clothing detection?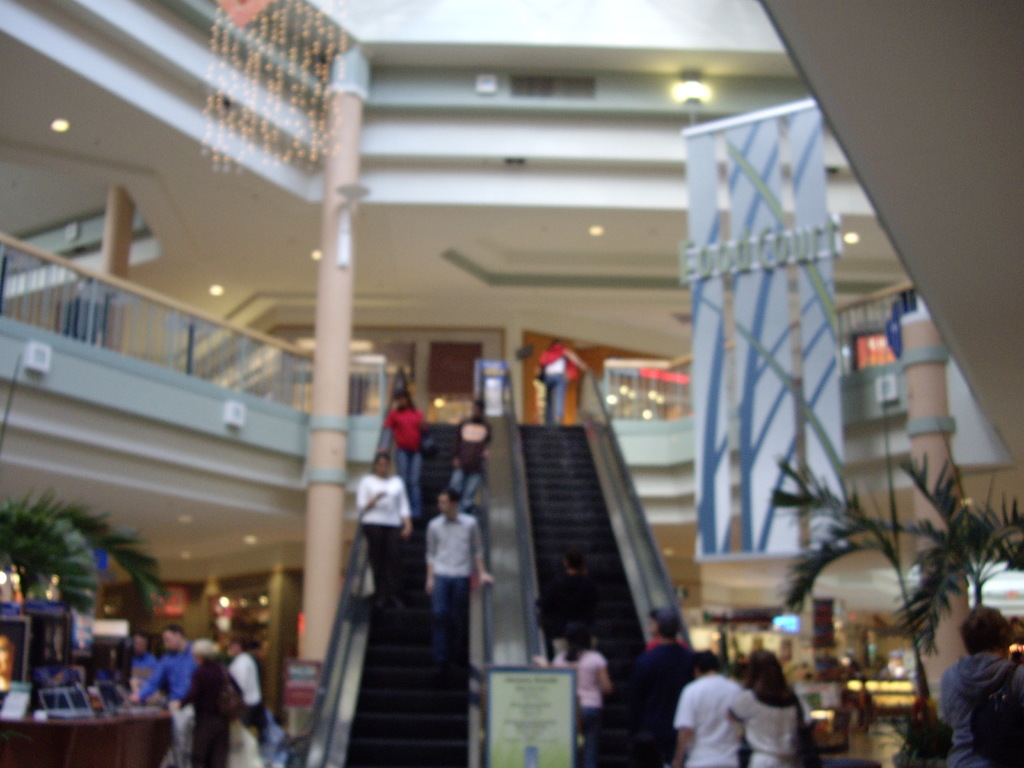
(left=140, top=653, right=196, bottom=724)
